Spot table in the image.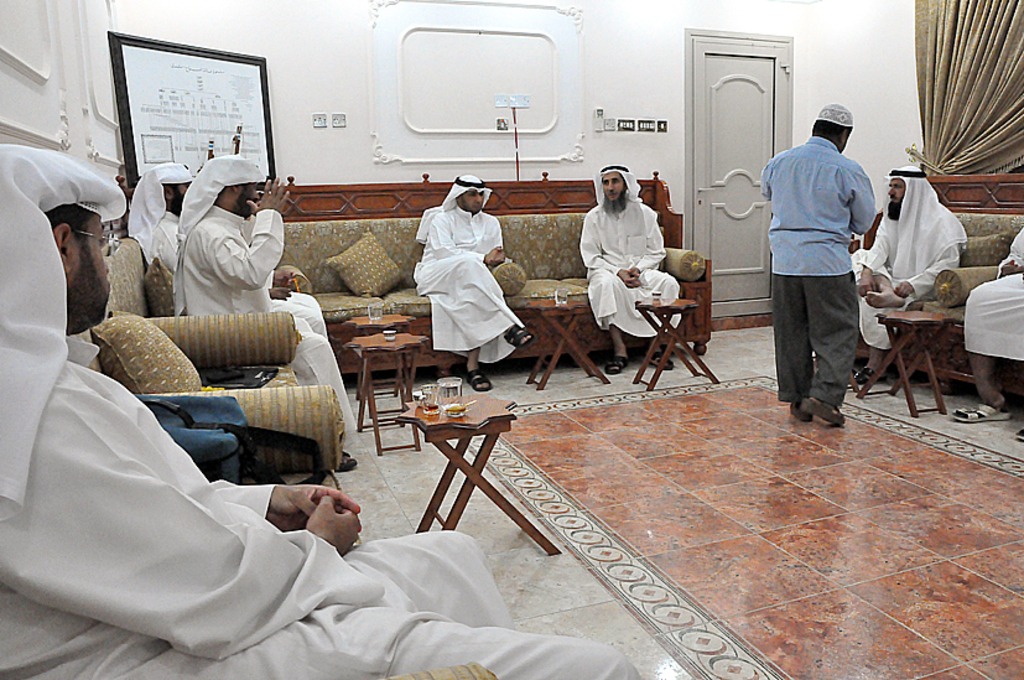
table found at <box>853,305,955,420</box>.
